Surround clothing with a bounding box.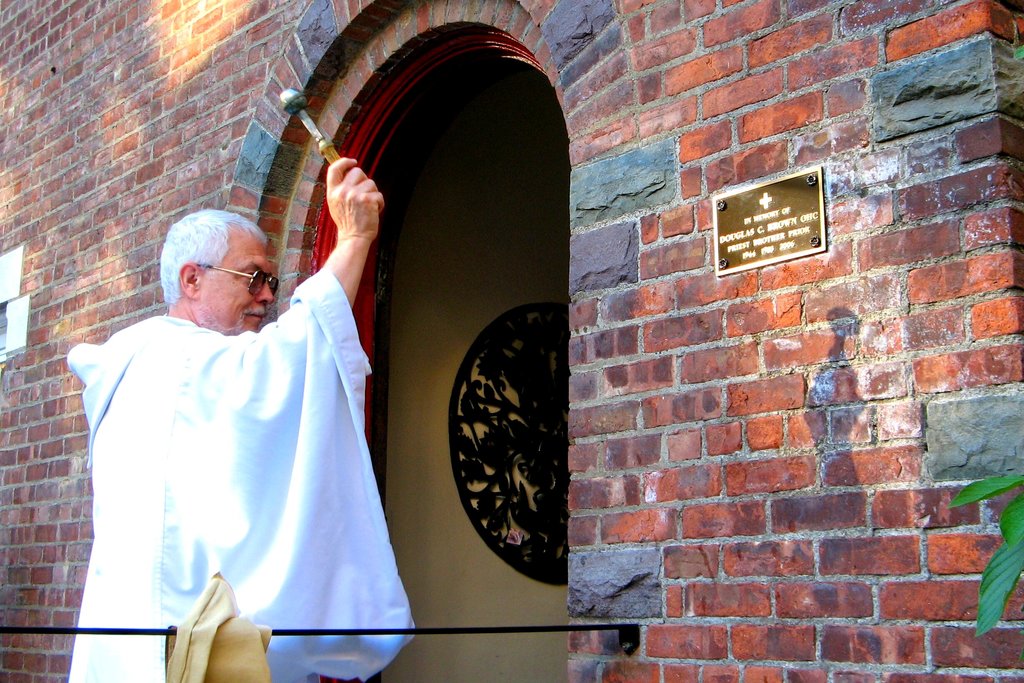
crop(60, 267, 415, 682).
